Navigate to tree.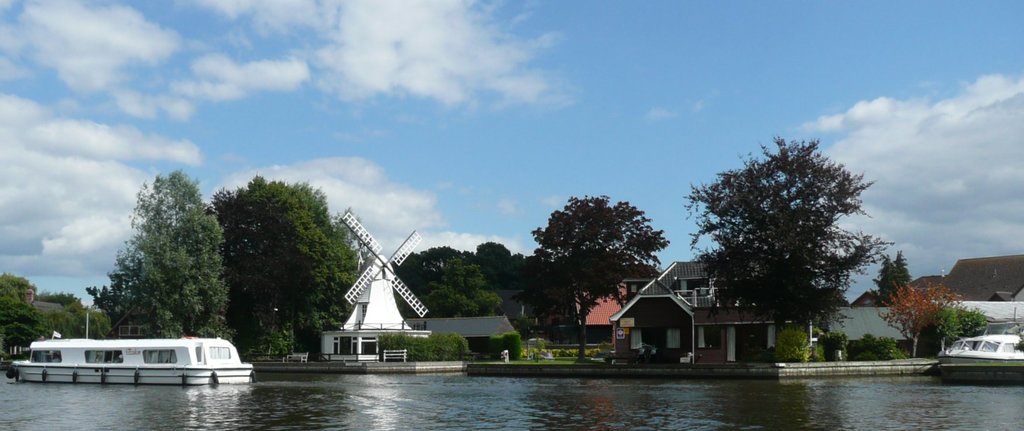
Navigation target: 196,168,416,367.
